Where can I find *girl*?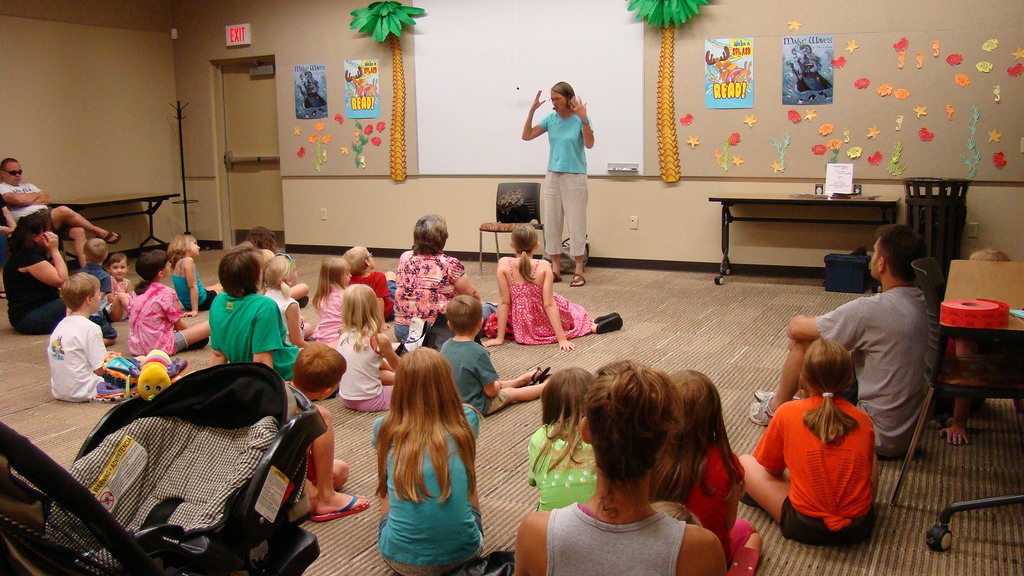
You can find it at 168:232:220:309.
